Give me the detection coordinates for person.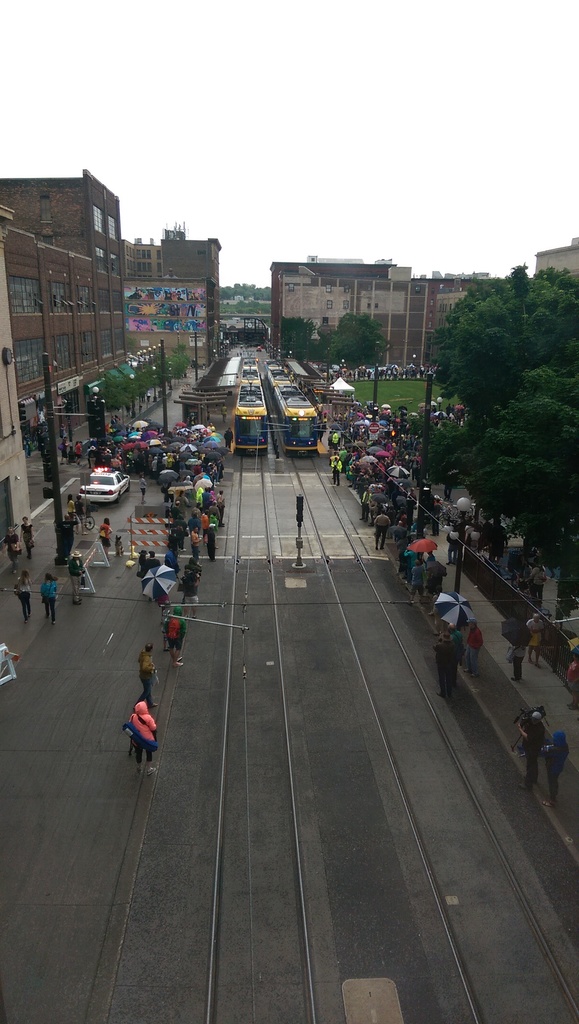
{"x1": 433, "y1": 632, "x2": 450, "y2": 705}.
